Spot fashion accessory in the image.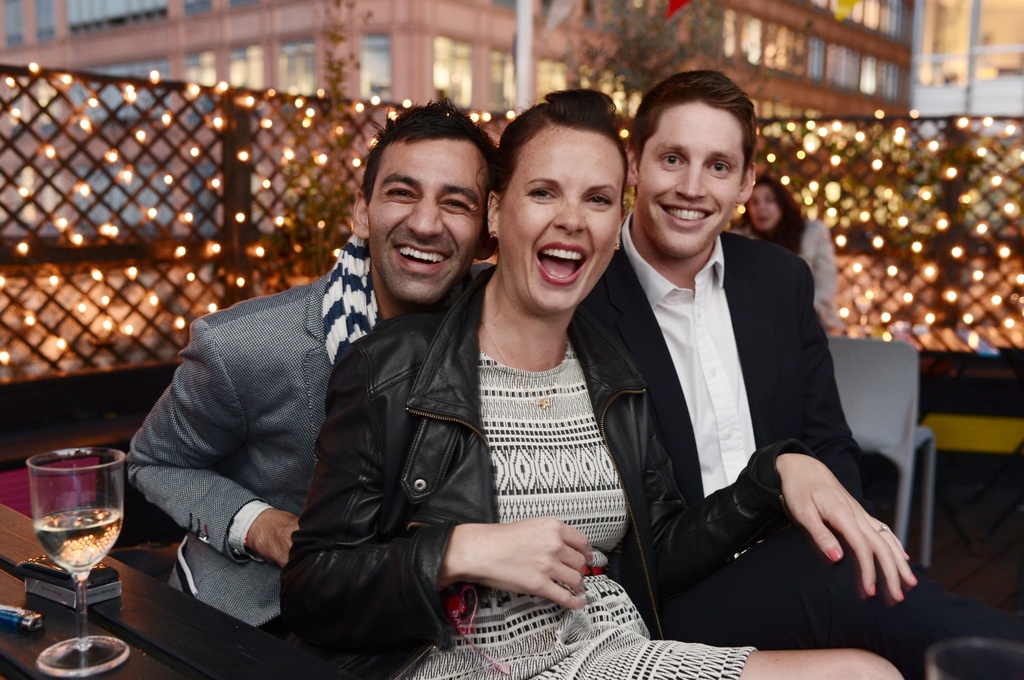
fashion accessory found at <box>897,590,902,599</box>.
